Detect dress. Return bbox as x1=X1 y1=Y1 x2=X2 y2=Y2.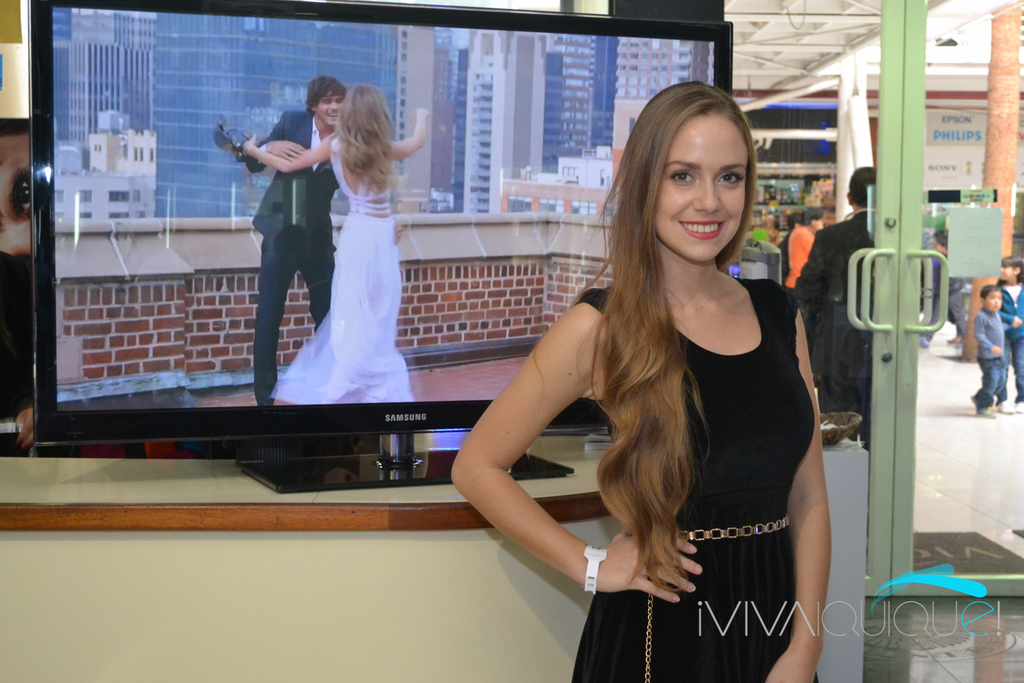
x1=273 y1=136 x2=419 y2=404.
